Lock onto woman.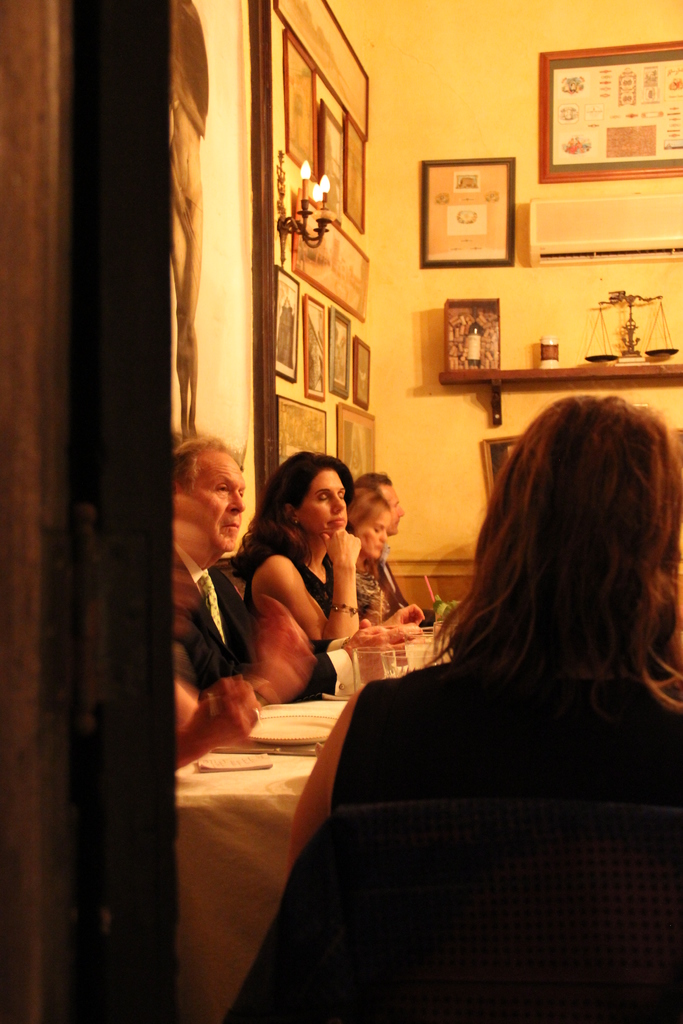
Locked: {"left": 353, "top": 484, "right": 414, "bottom": 639}.
